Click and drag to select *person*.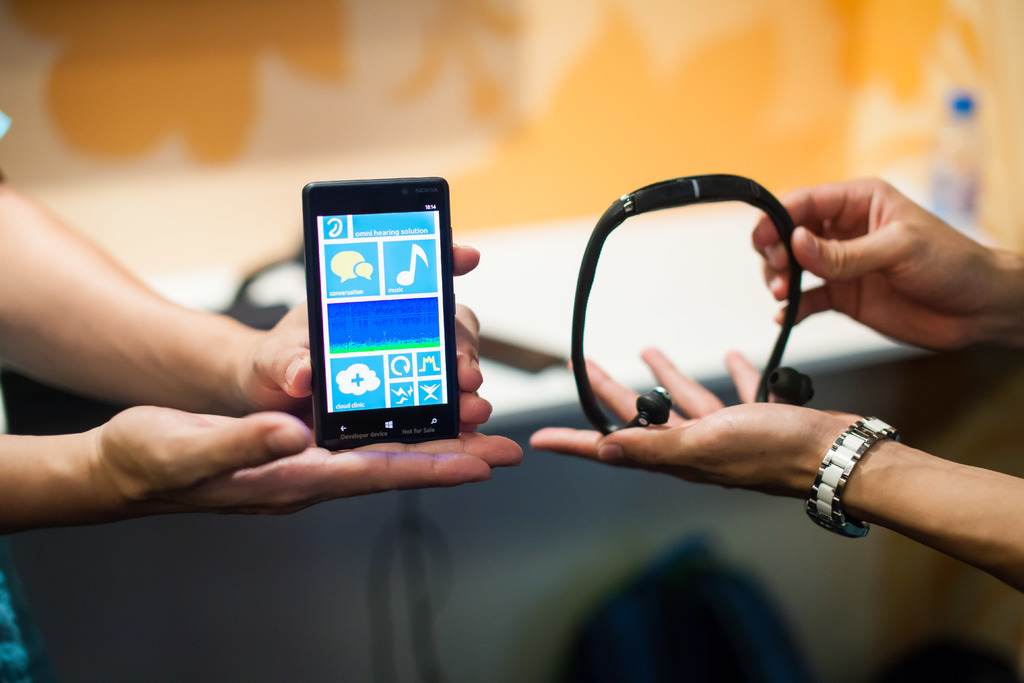
Selection: bbox=[500, 80, 984, 651].
